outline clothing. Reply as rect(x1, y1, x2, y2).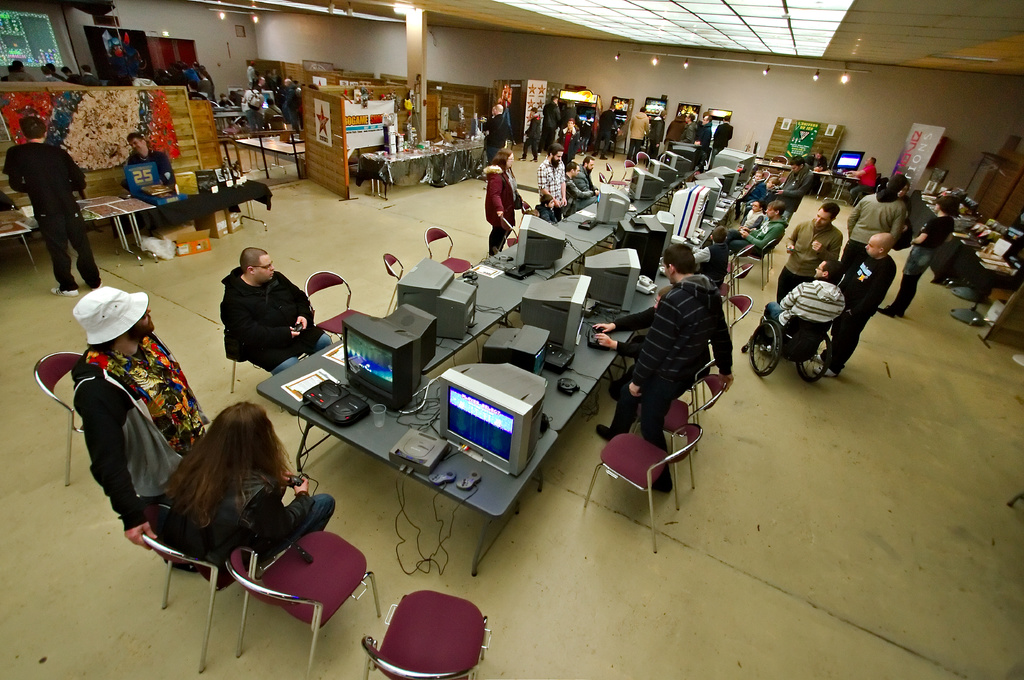
rect(627, 109, 649, 158).
